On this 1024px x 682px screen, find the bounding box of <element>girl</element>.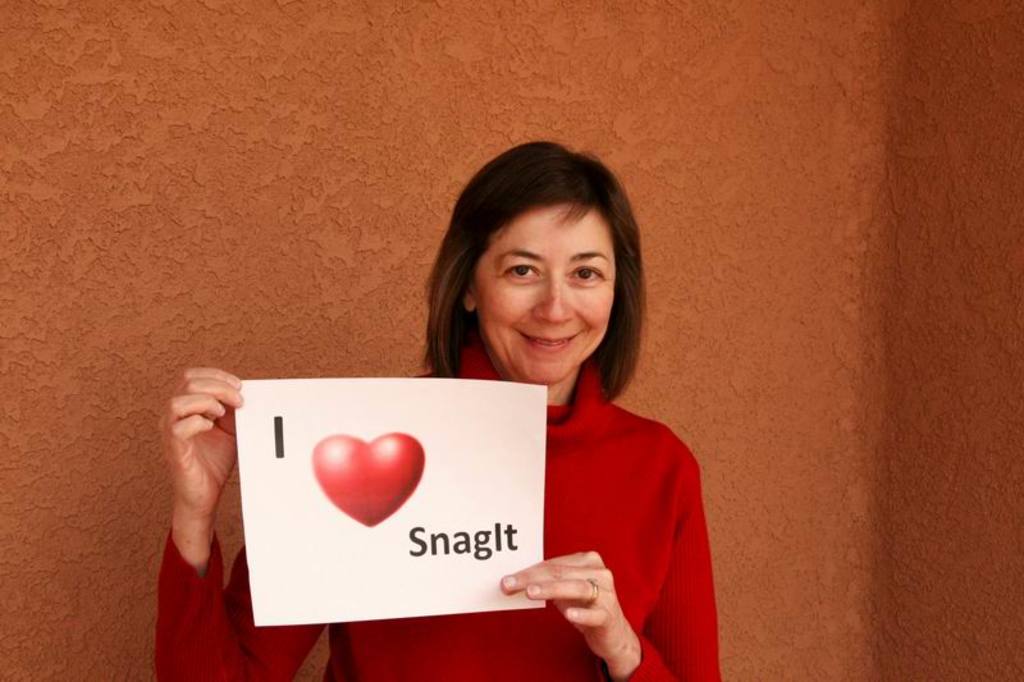
Bounding box: box=[157, 141, 721, 677].
